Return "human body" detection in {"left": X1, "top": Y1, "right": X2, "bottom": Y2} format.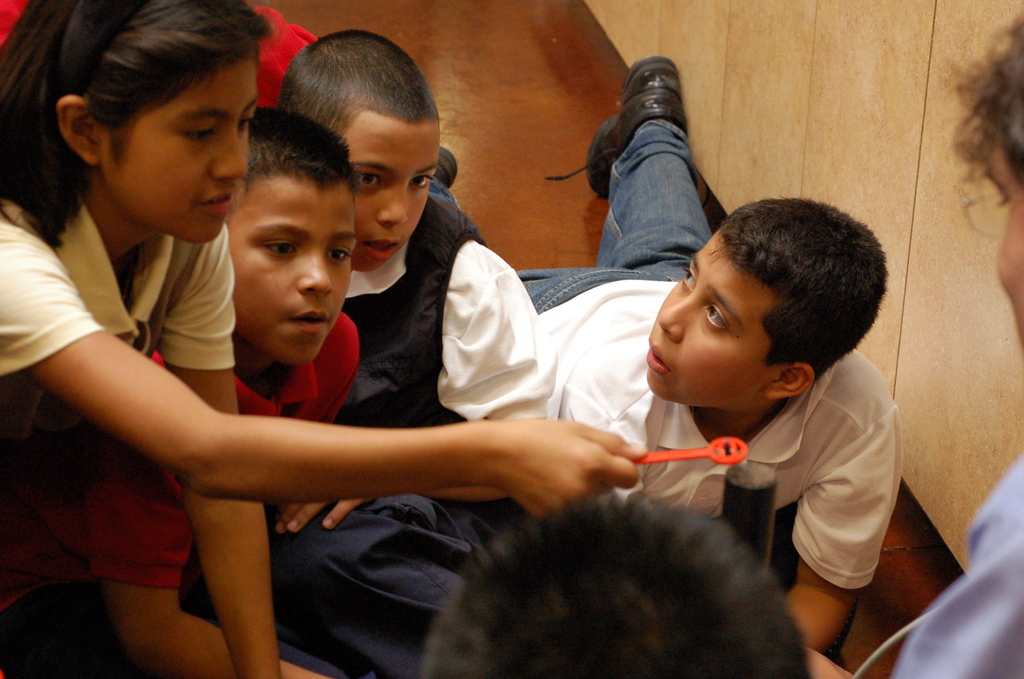
{"left": 811, "top": 3, "right": 1021, "bottom": 678}.
